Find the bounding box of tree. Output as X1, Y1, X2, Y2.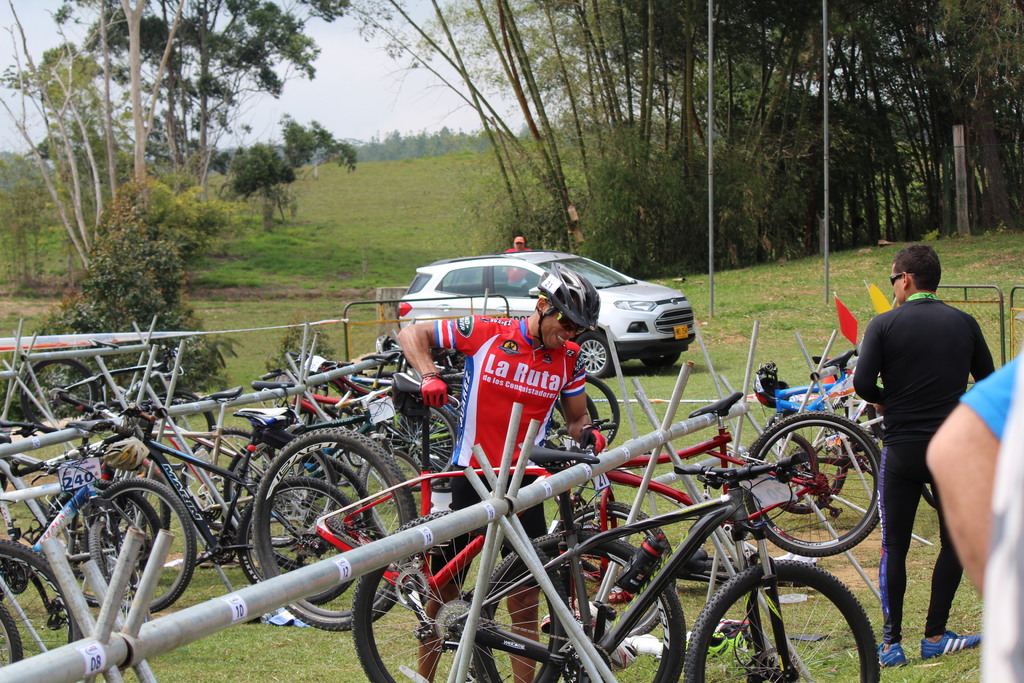
55, 0, 362, 194.
